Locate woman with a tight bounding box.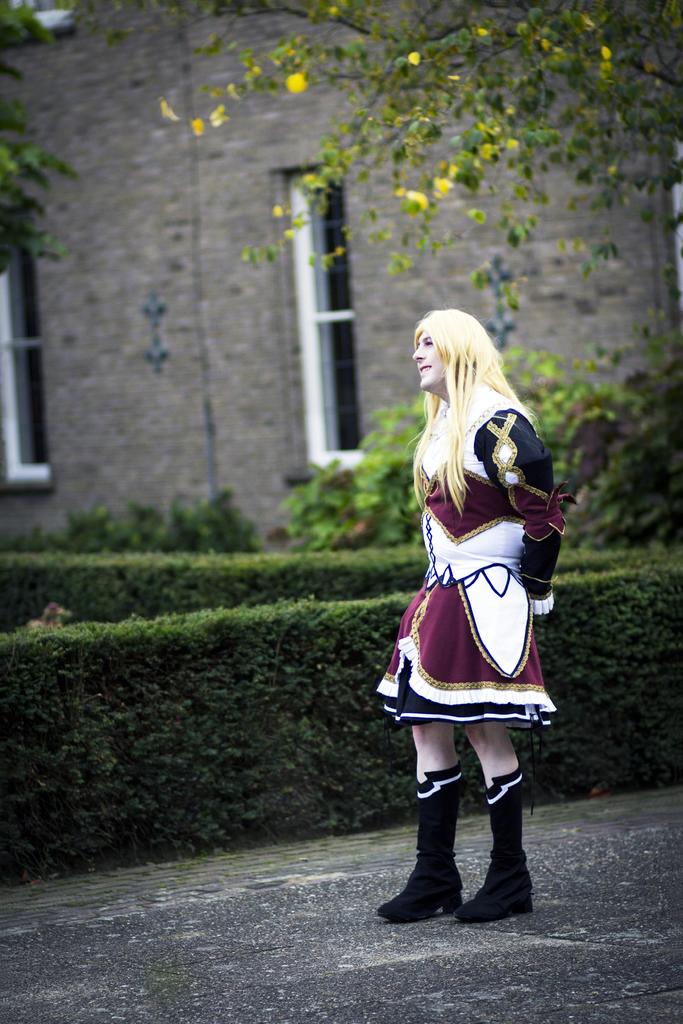
[367,317,566,891].
